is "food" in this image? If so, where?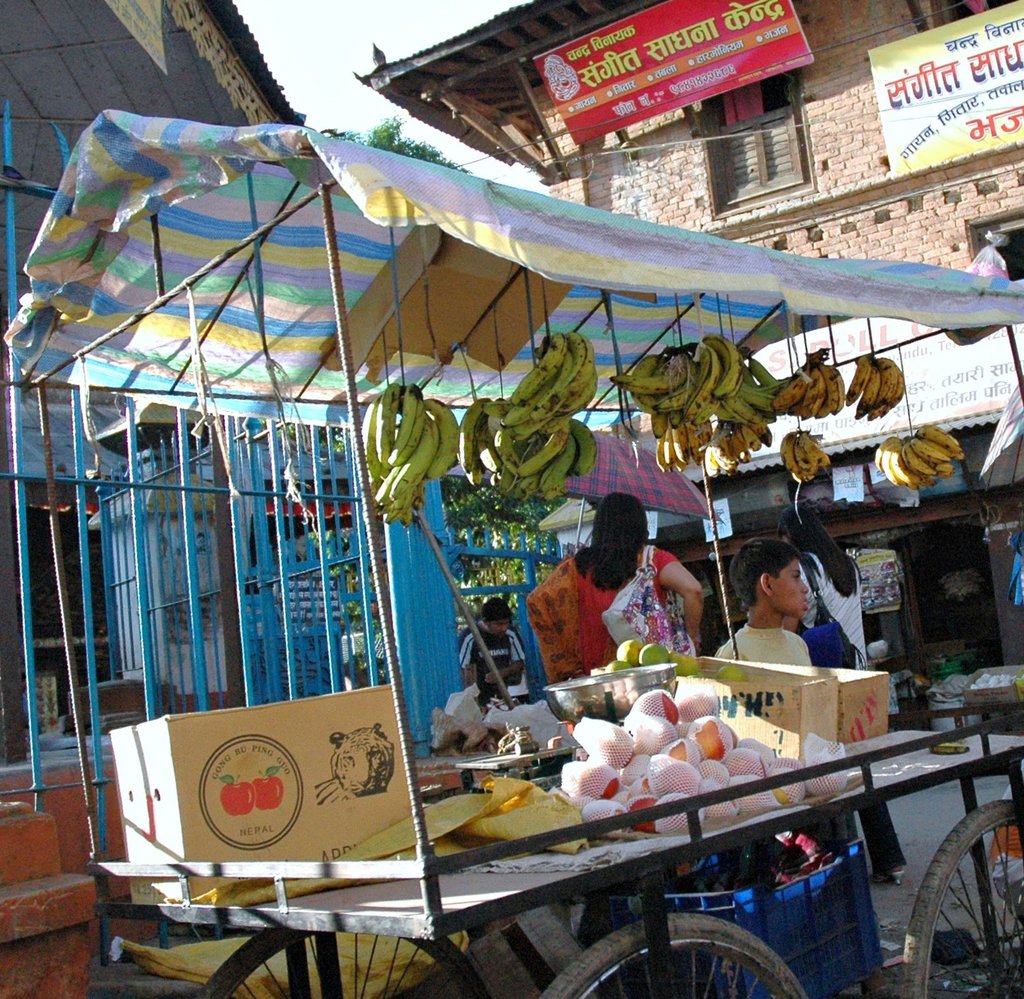
Yes, at (left=558, top=710, right=732, bottom=813).
